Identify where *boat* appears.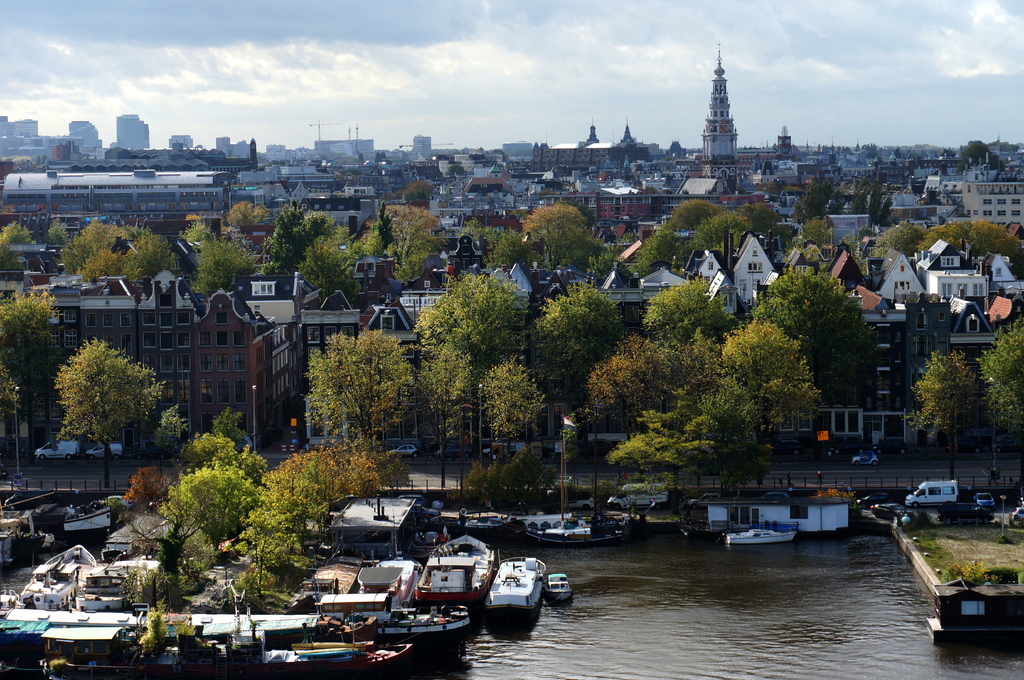
Appears at box(538, 567, 577, 606).
